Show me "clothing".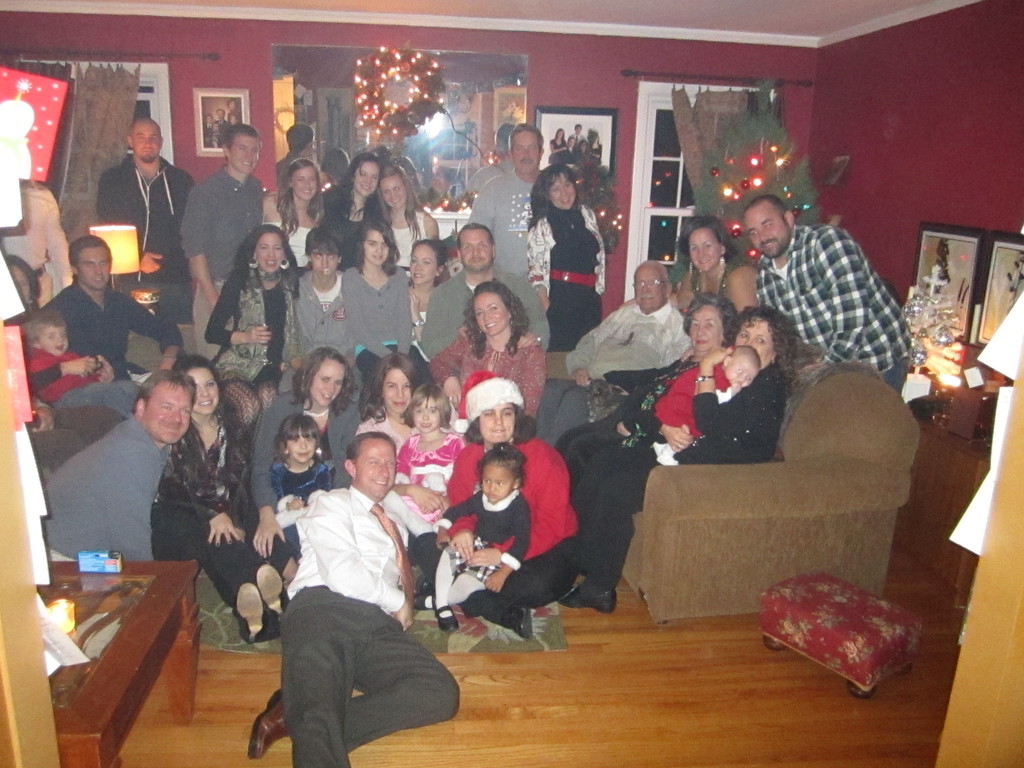
"clothing" is here: detection(202, 118, 230, 147).
